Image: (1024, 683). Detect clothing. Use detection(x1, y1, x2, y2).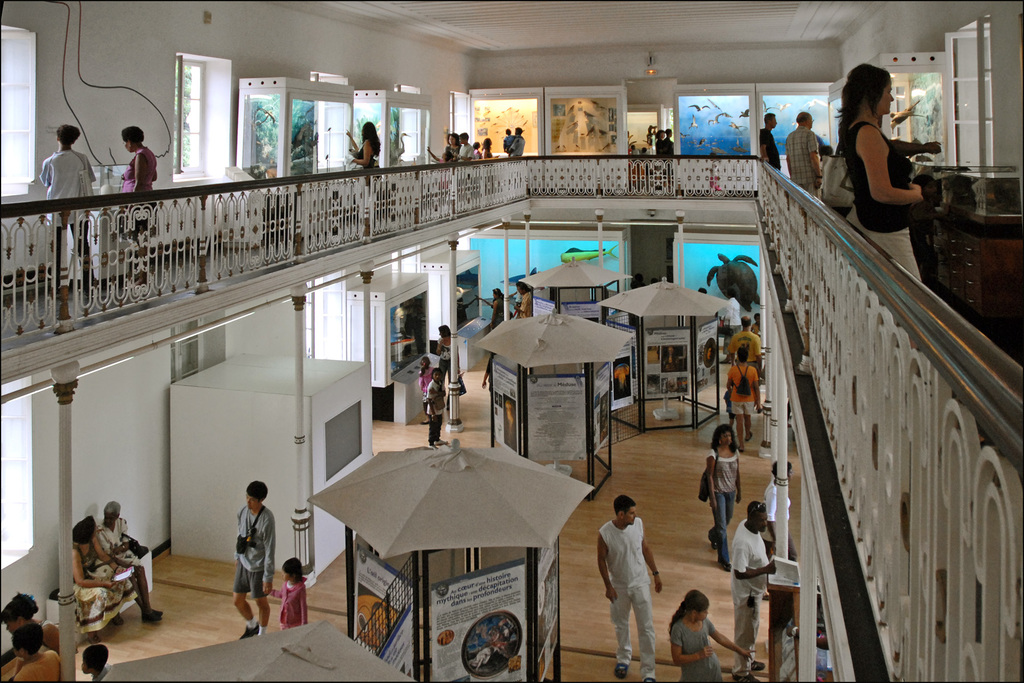
detection(481, 145, 490, 156).
